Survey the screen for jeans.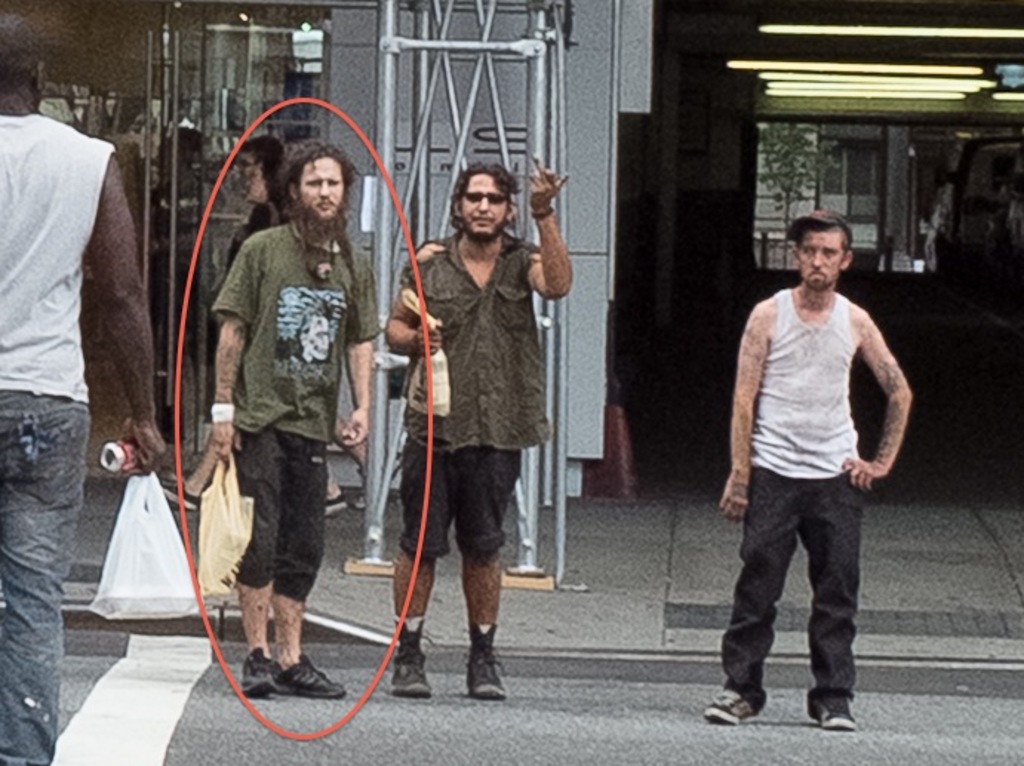
Survey found: (233, 421, 332, 613).
